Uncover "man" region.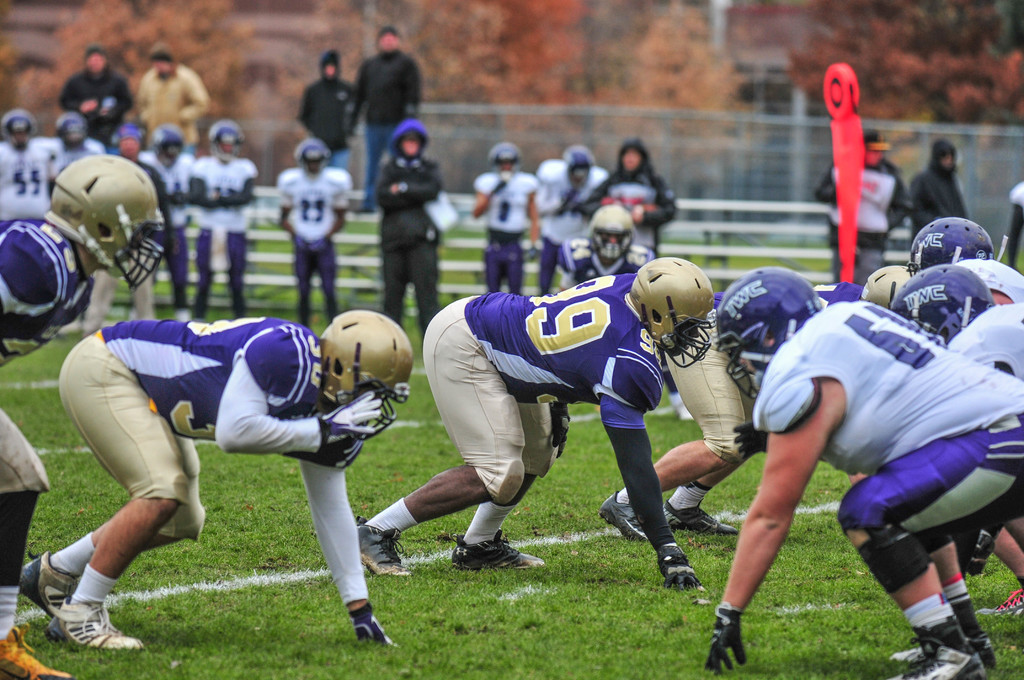
Uncovered: <box>26,267,409,650</box>.
